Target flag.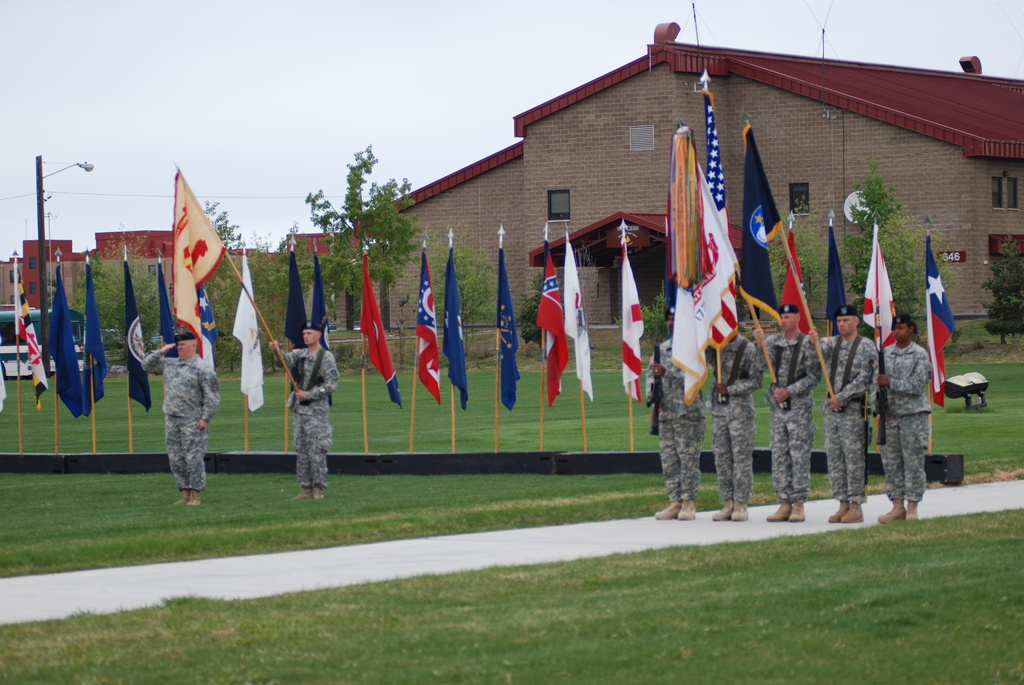
Target region: [859, 223, 902, 357].
